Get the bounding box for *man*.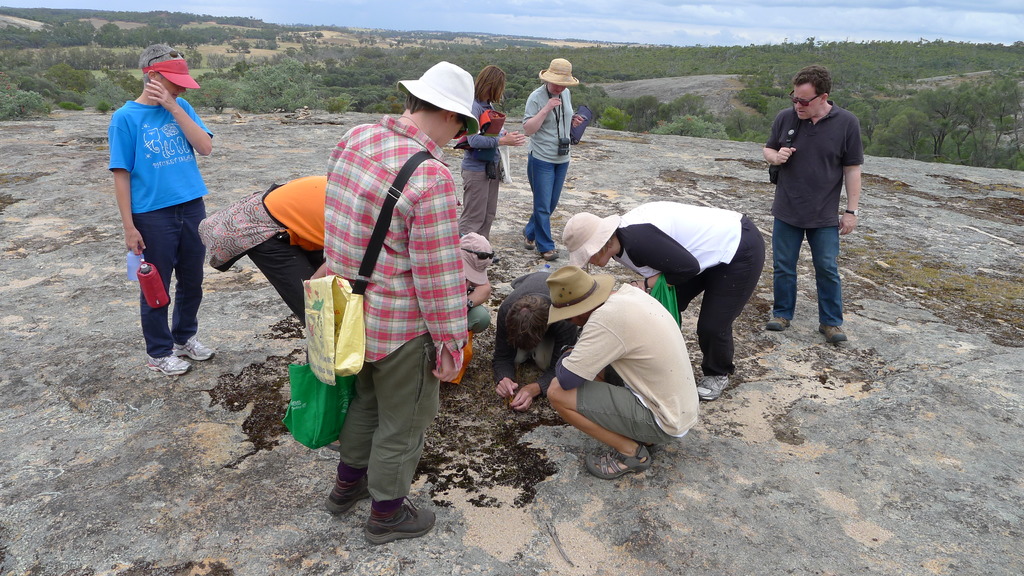
detection(246, 175, 327, 364).
